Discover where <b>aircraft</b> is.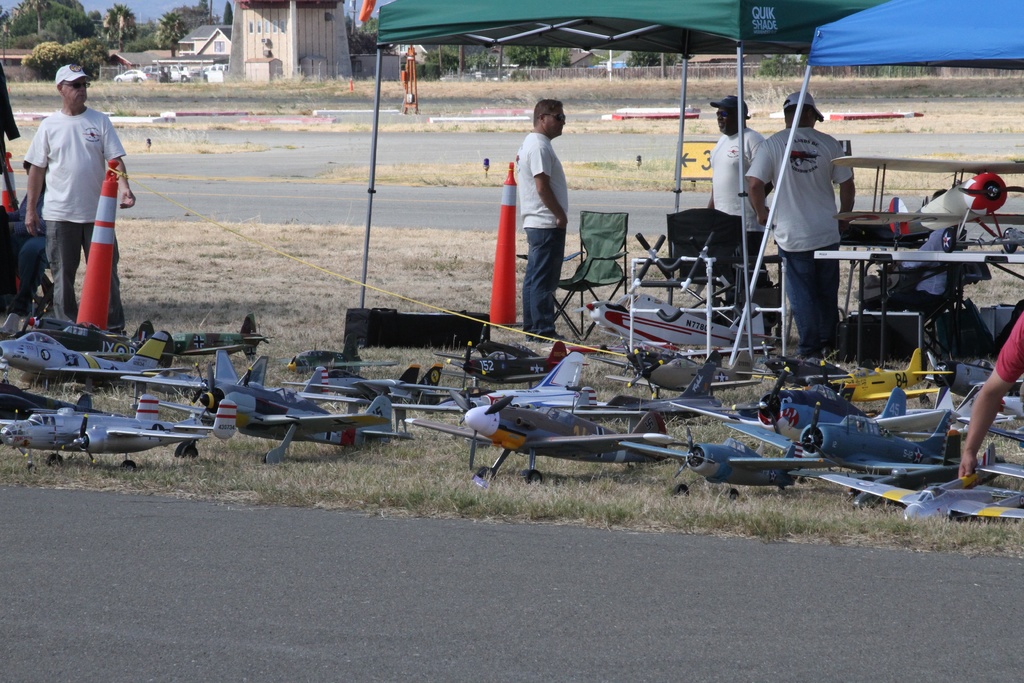
Discovered at (left=576, top=299, right=790, bottom=366).
